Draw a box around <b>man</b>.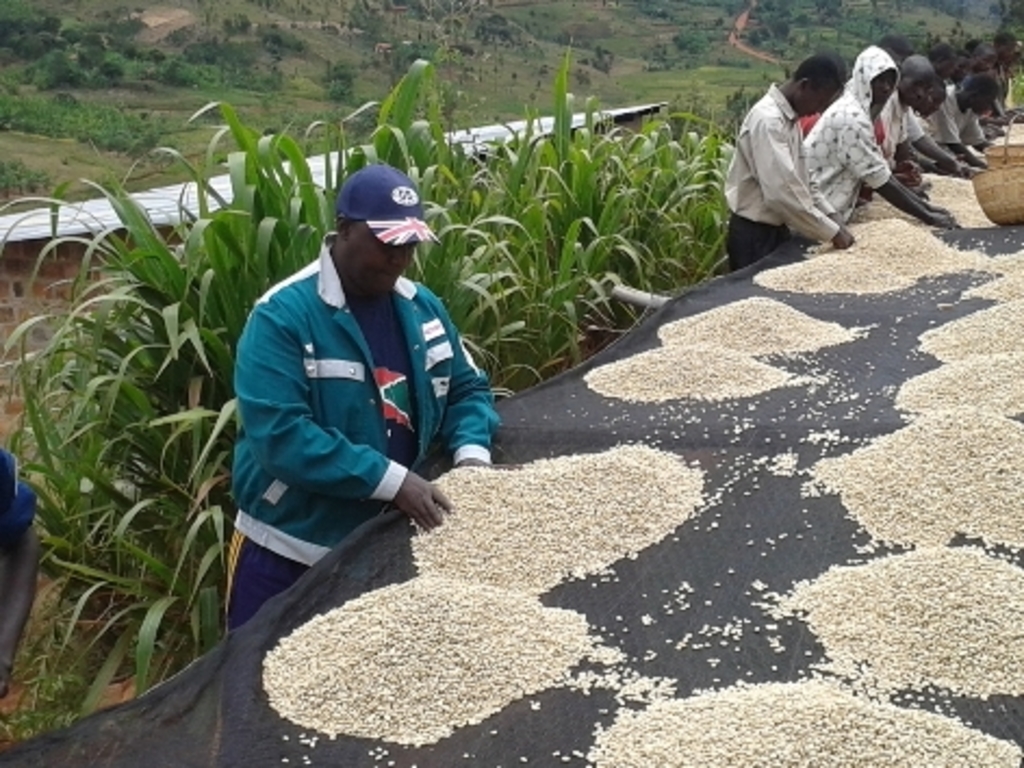
{"x1": 933, "y1": 76, "x2": 996, "y2": 169}.
